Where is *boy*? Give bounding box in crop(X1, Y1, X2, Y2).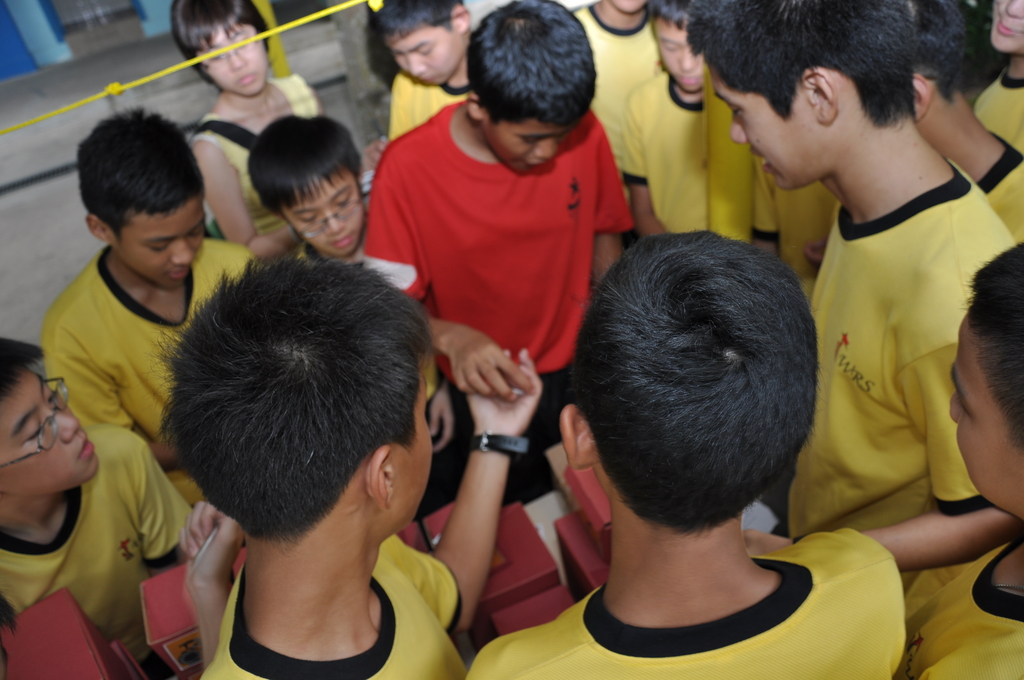
crop(250, 118, 368, 263).
